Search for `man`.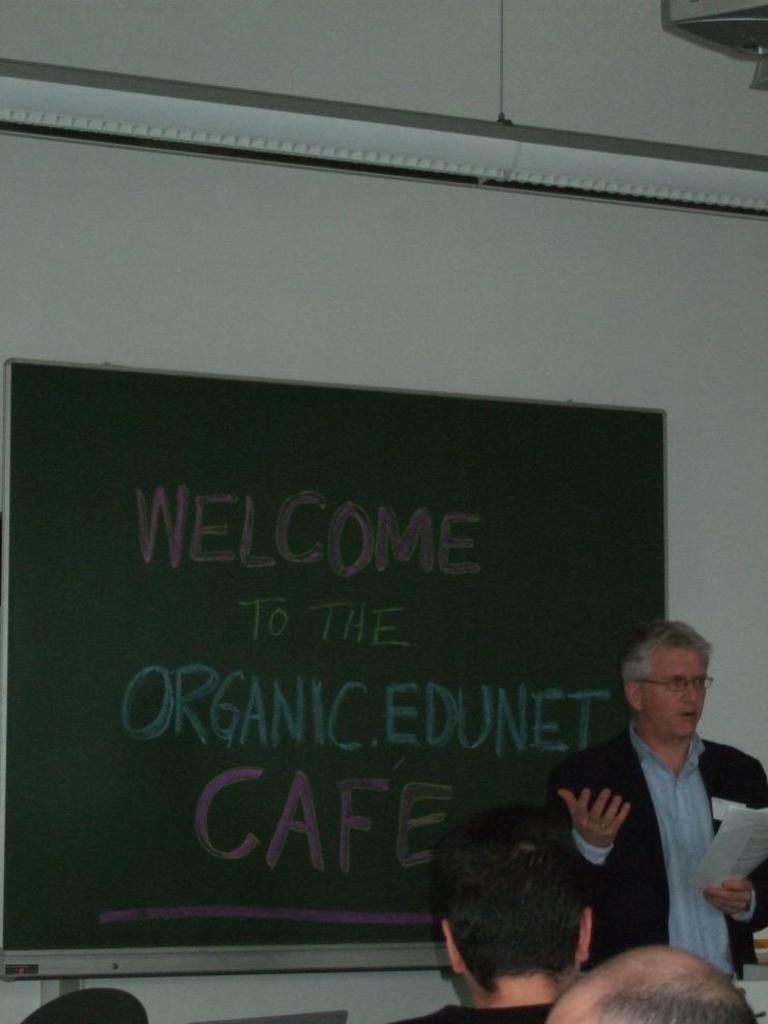
Found at 544 945 760 1023.
